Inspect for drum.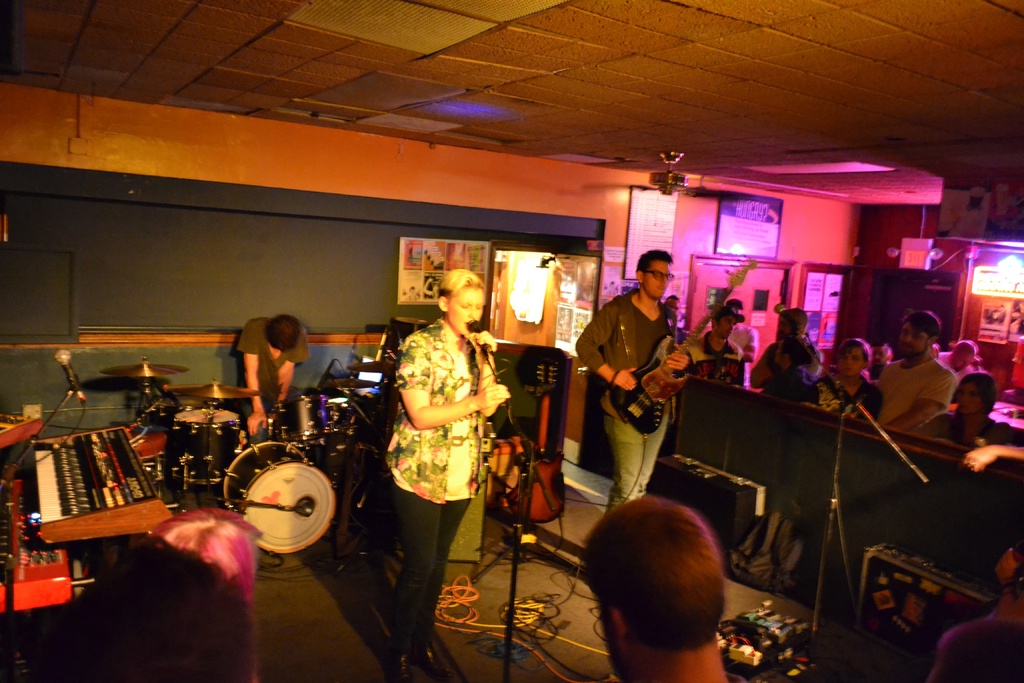
Inspection: Rect(268, 393, 333, 447).
